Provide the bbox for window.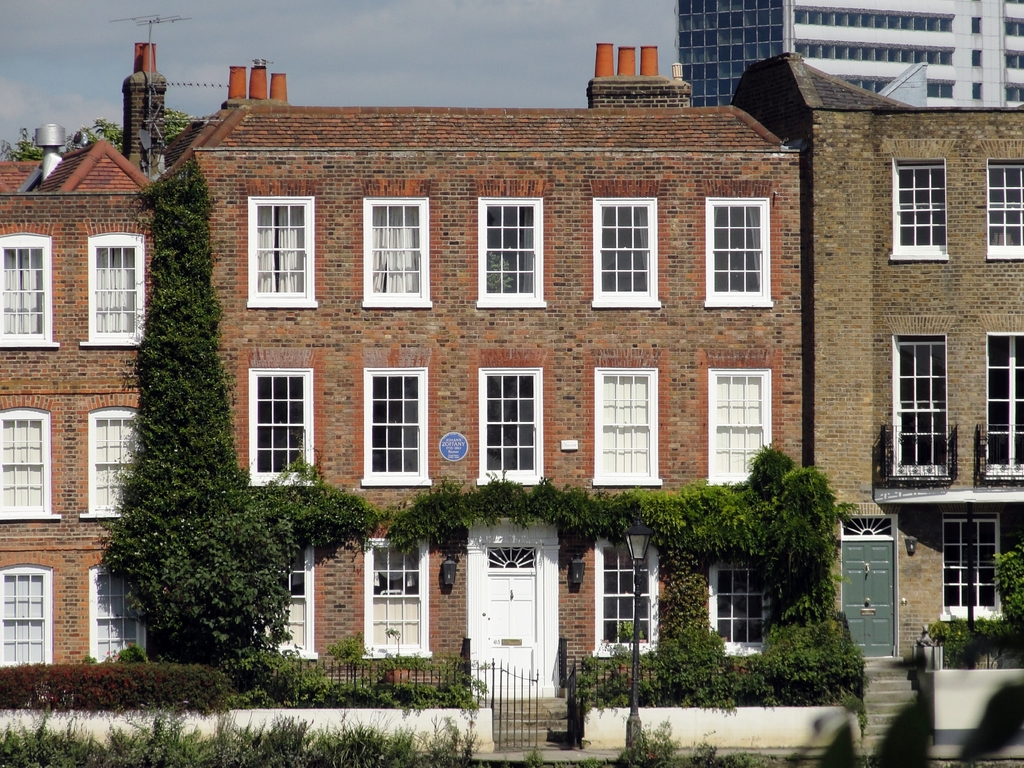
(0,405,62,524).
